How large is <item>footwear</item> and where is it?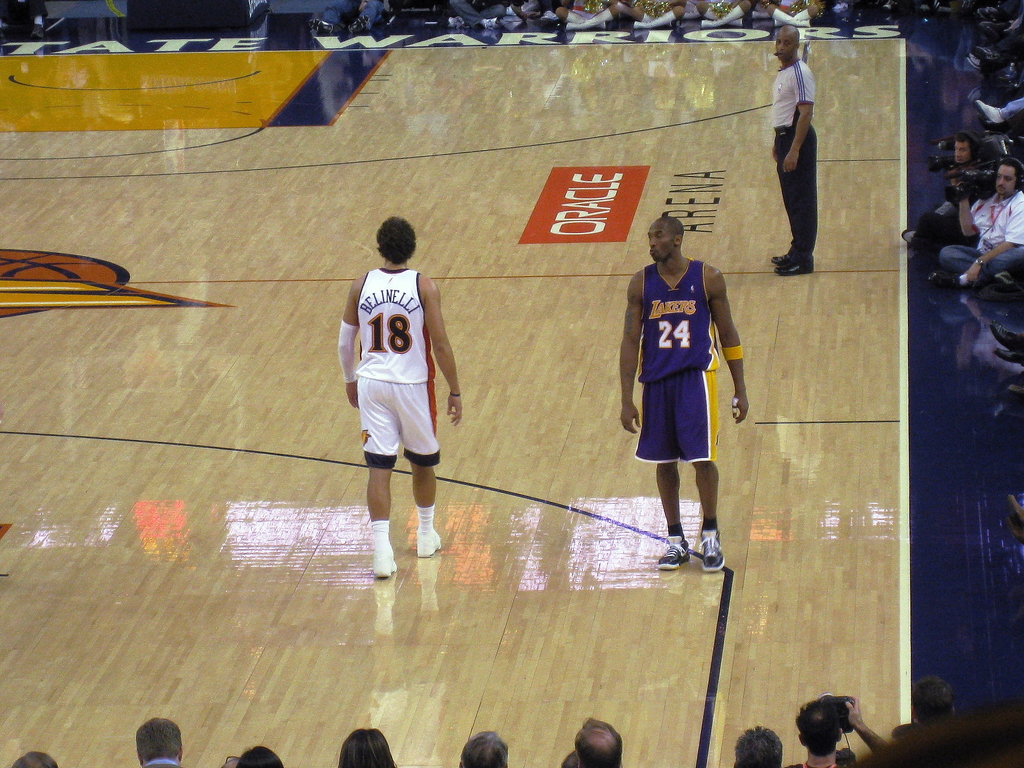
Bounding box: region(767, 251, 789, 263).
